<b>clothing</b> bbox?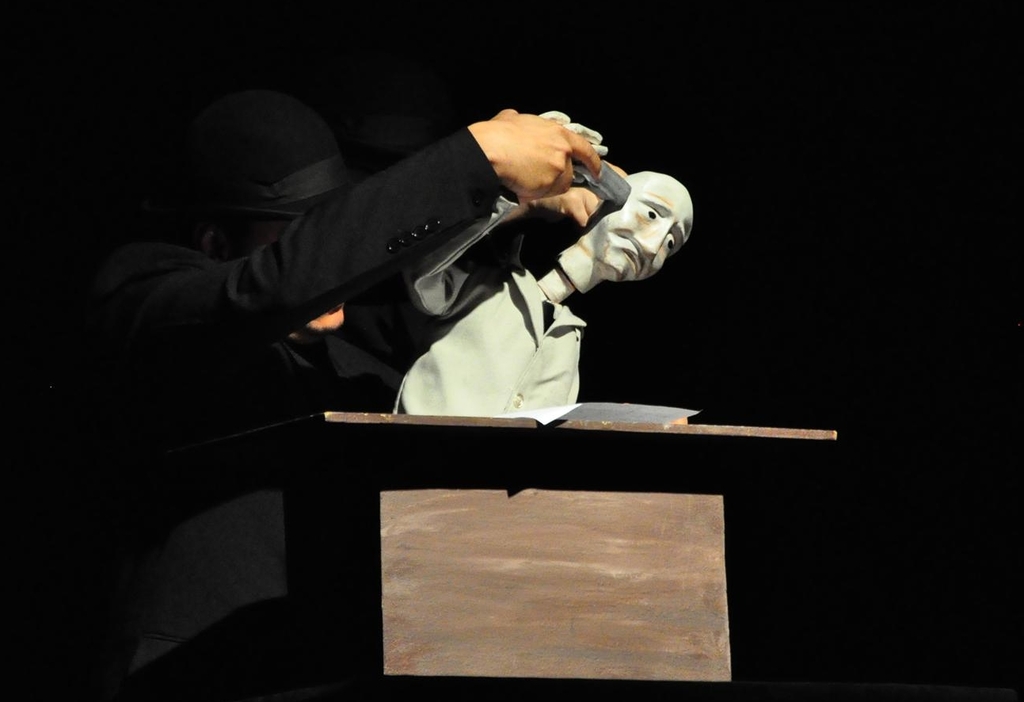
x1=79, y1=125, x2=529, y2=701
